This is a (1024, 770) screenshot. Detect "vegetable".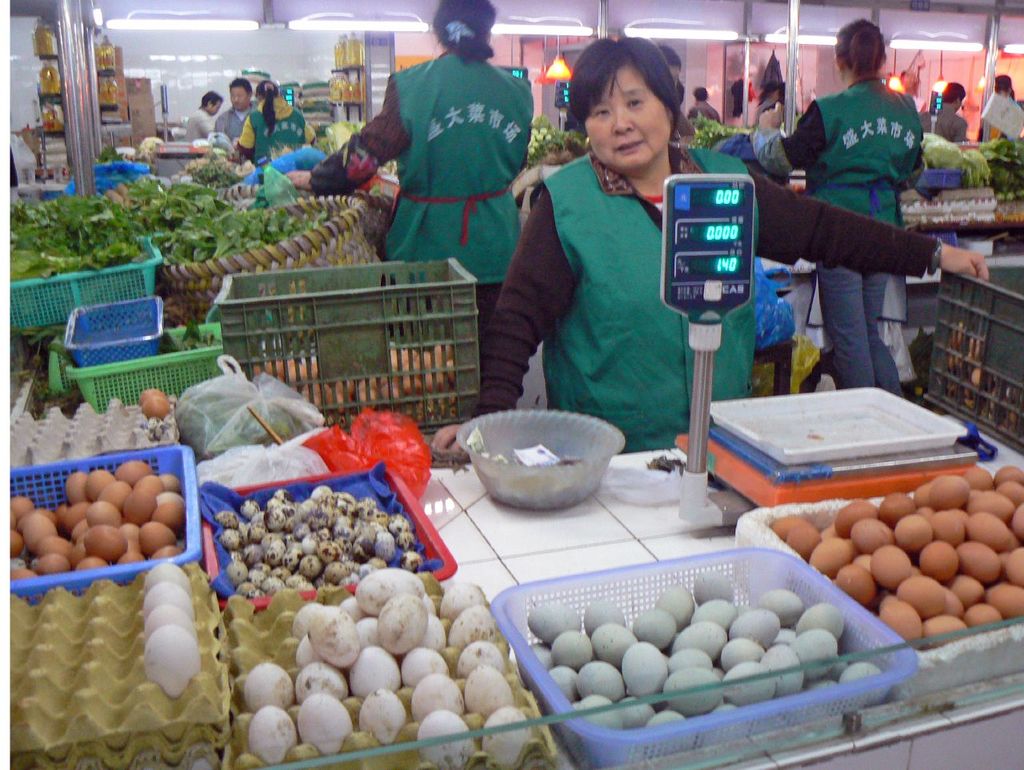
(140, 135, 163, 155).
